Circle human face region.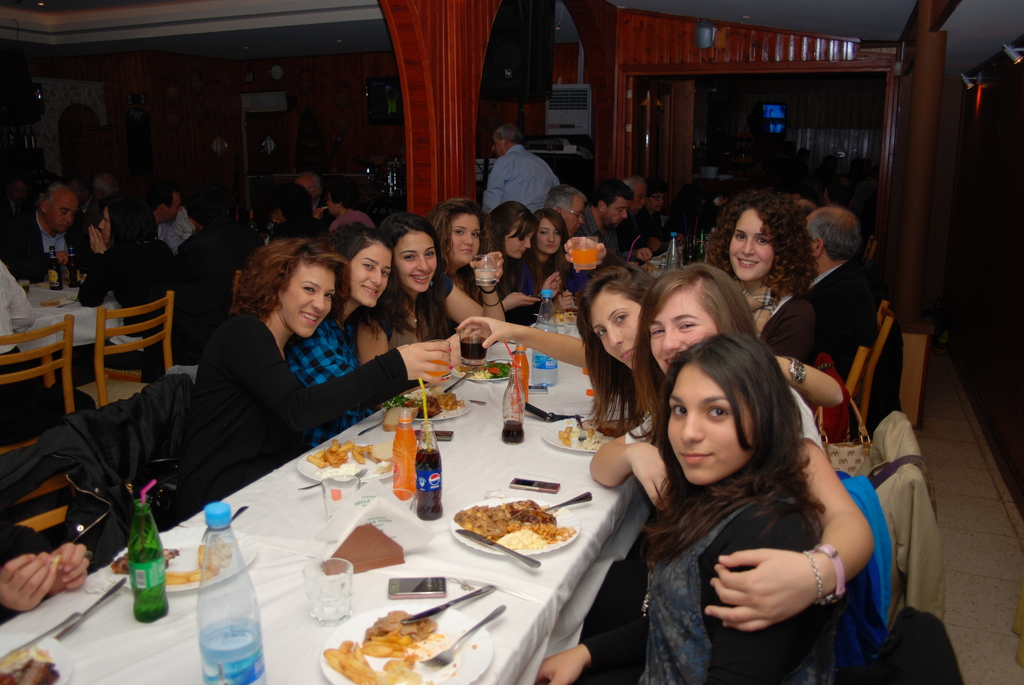
Region: <bbox>353, 243, 401, 310</bbox>.
